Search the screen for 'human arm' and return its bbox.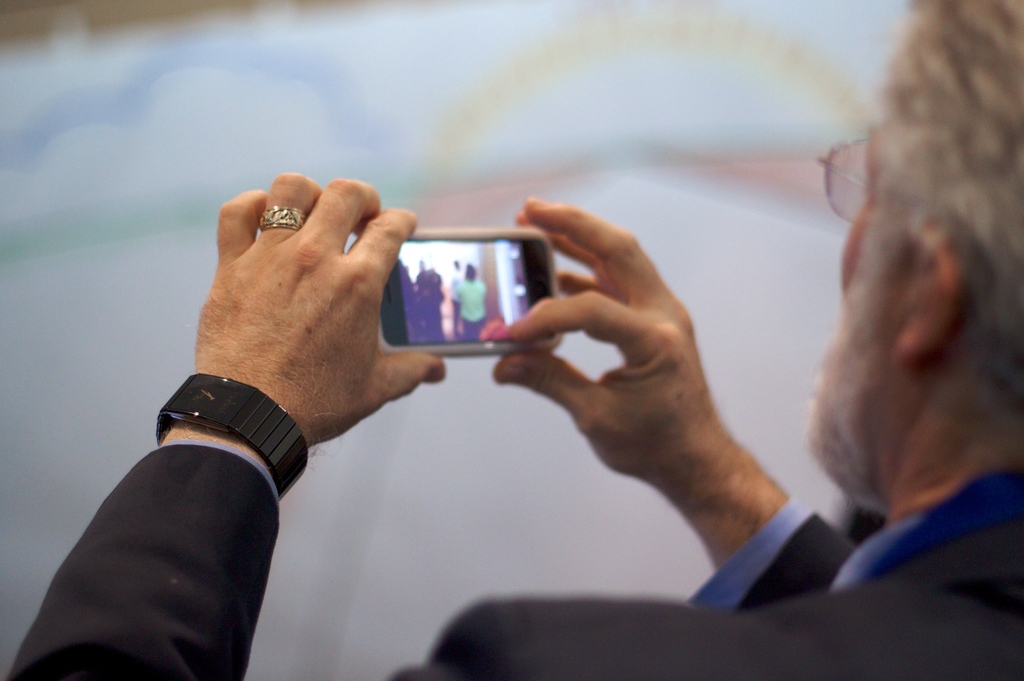
Found: 514/190/808/624.
